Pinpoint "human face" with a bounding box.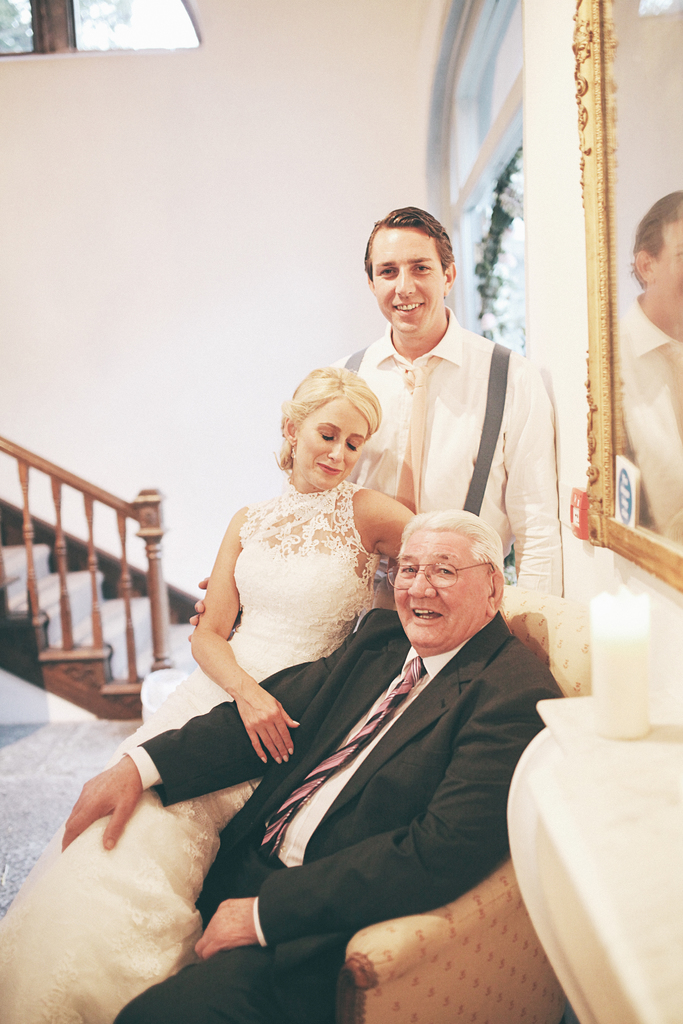
370 219 442 333.
